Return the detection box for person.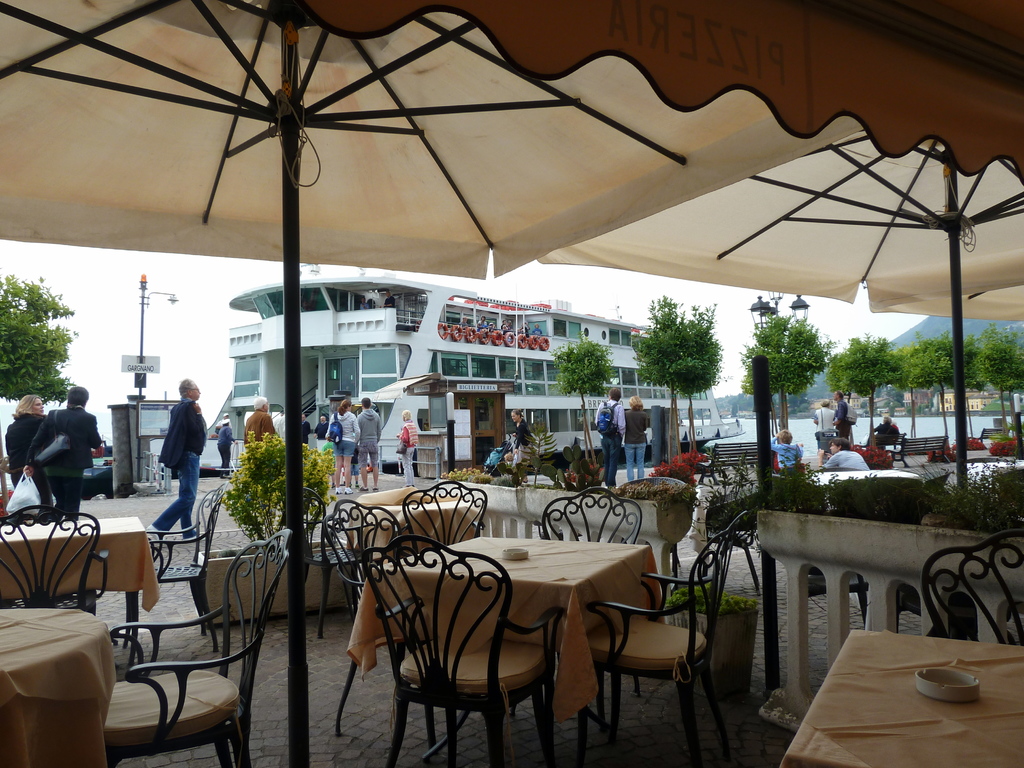
box=[3, 397, 51, 493].
